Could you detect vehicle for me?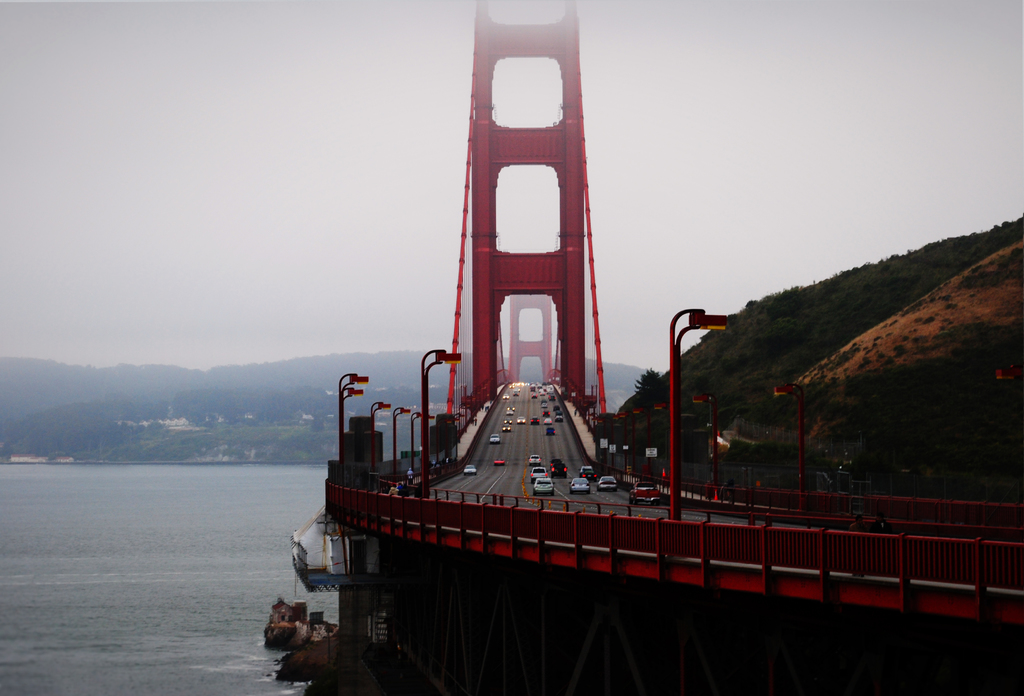
Detection result: locate(552, 462, 565, 478).
